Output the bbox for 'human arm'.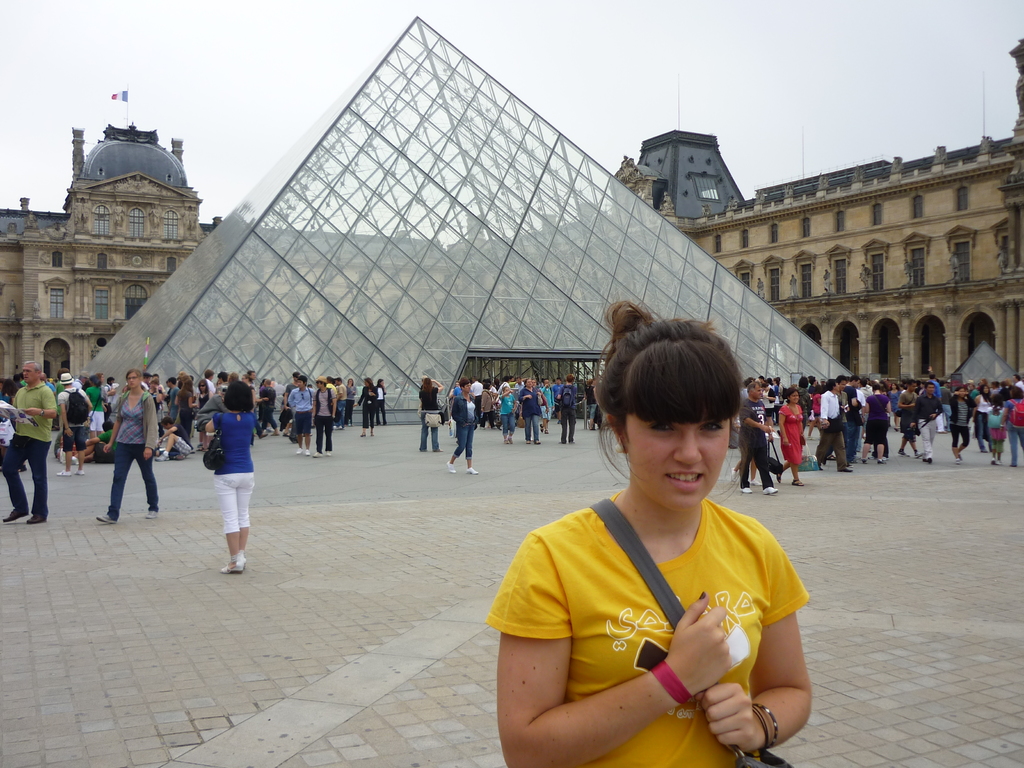
rect(972, 395, 980, 425).
